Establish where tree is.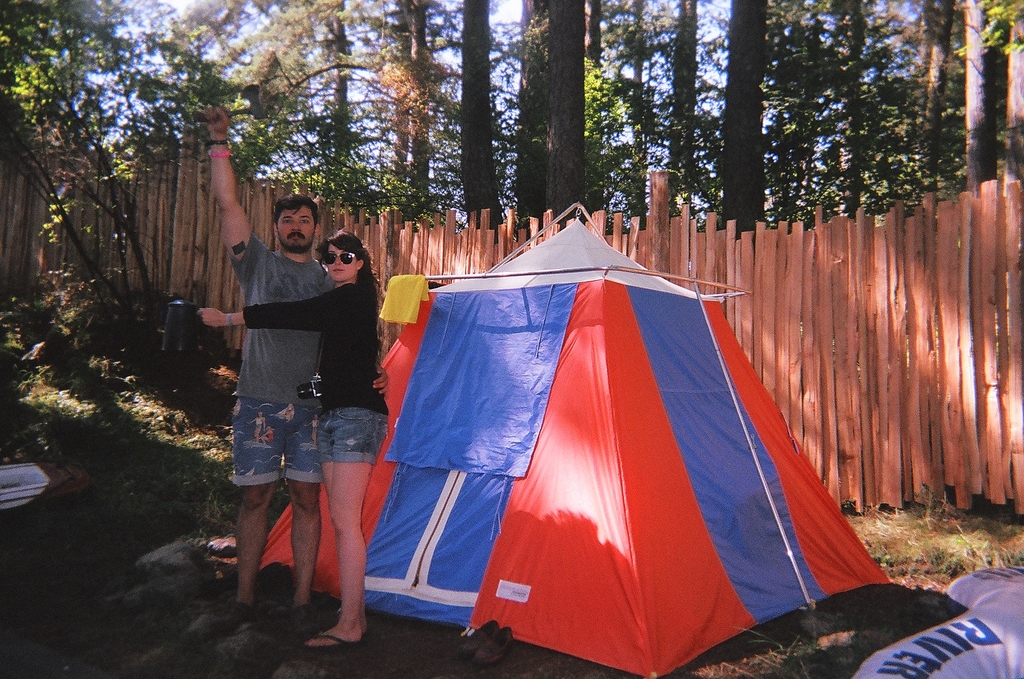
Established at 780, 0, 1023, 209.
